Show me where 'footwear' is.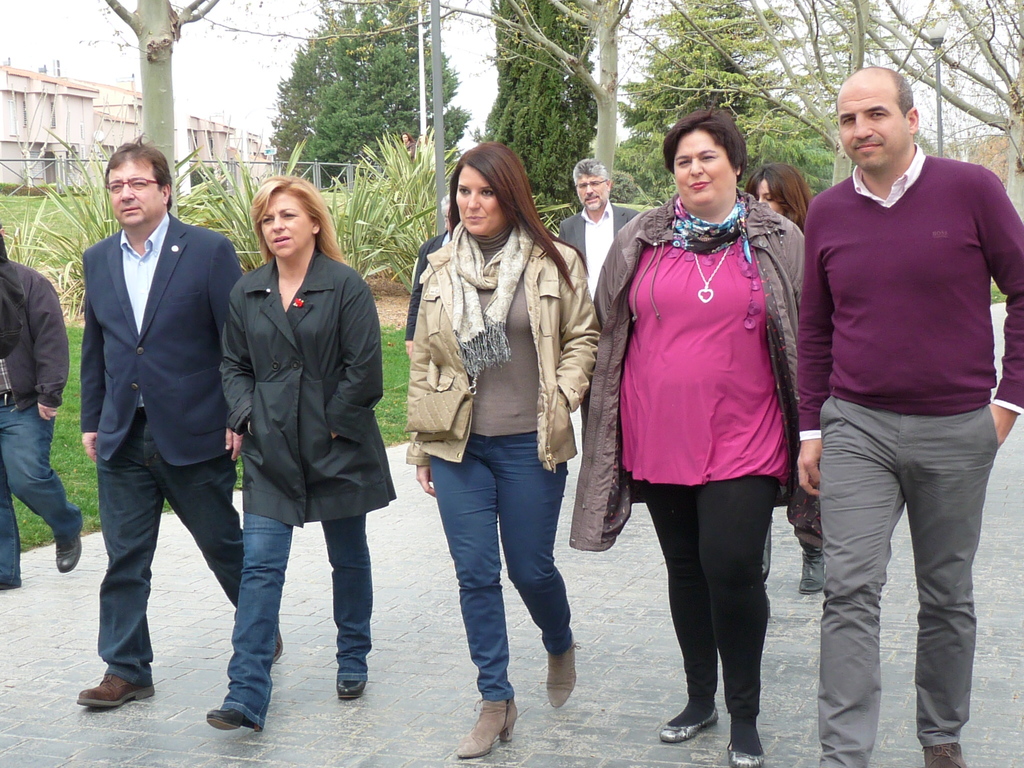
'footwear' is at 275,631,285,664.
